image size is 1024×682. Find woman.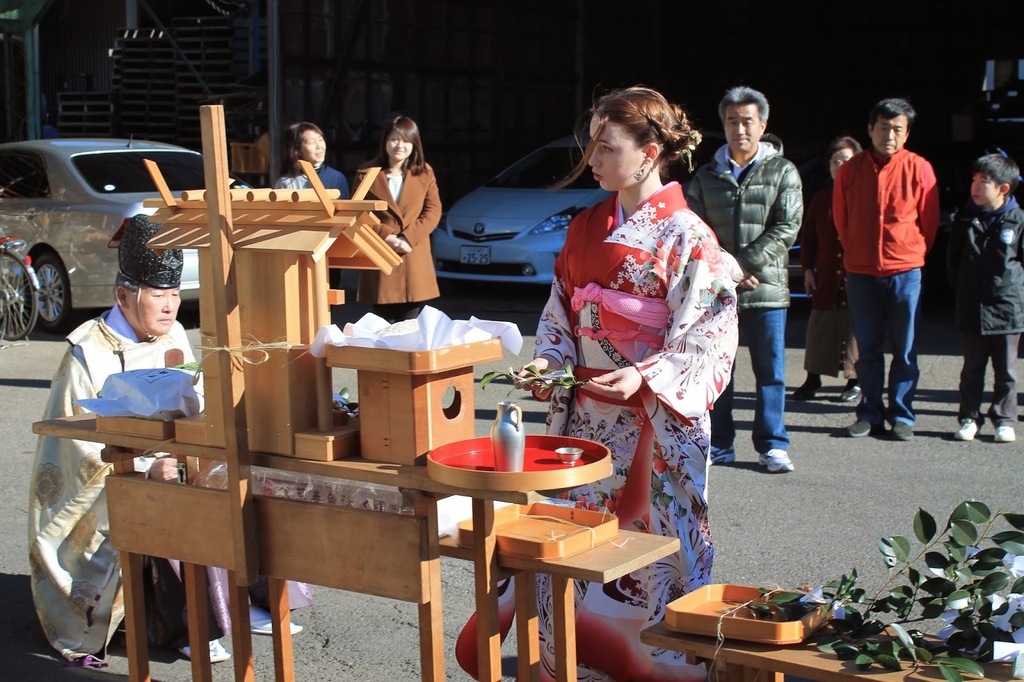
[left=511, top=84, right=742, bottom=681].
